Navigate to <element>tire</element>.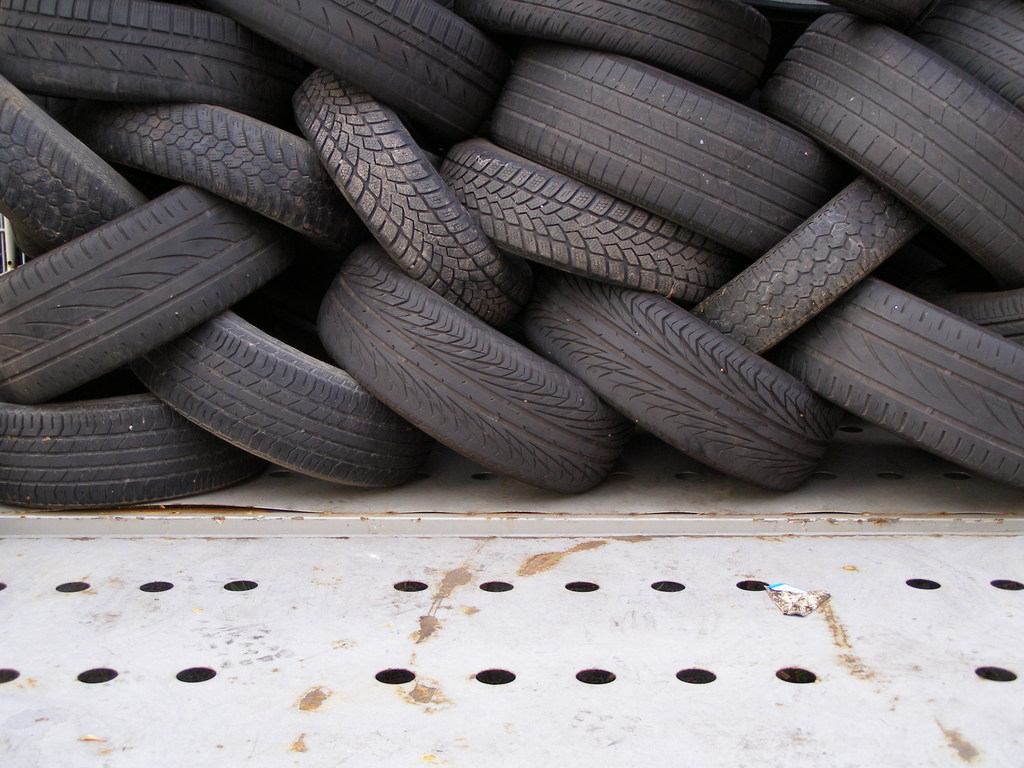
Navigation target: bbox=(96, 104, 360, 246).
